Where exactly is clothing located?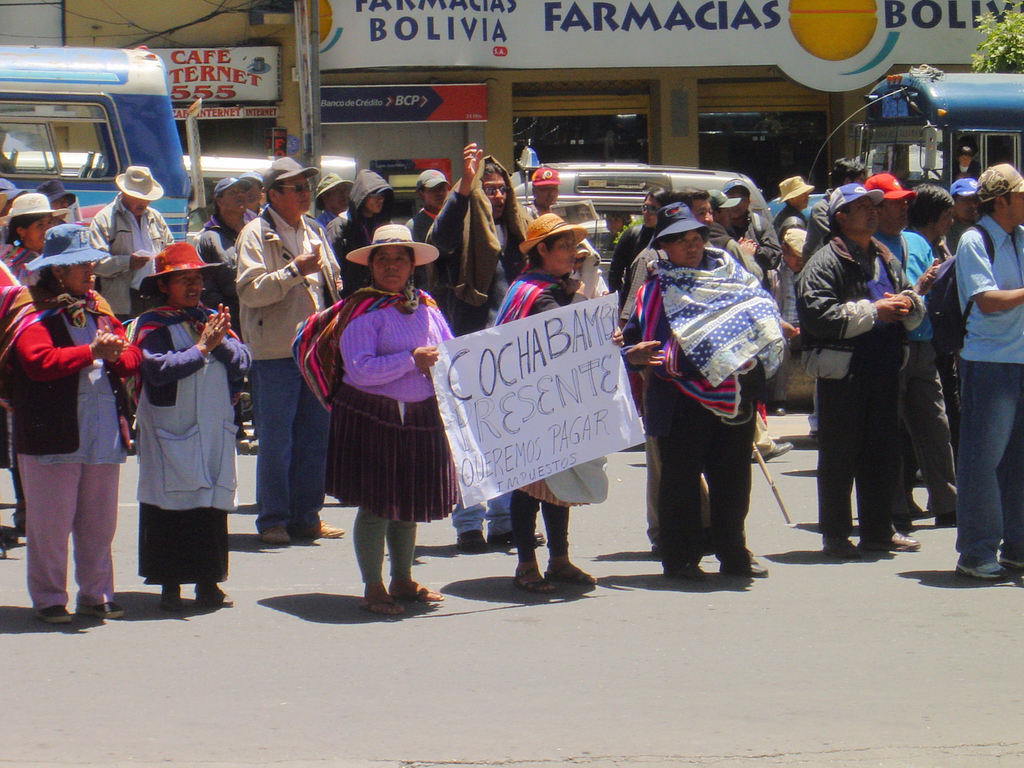
Its bounding box is 89:188:172:319.
